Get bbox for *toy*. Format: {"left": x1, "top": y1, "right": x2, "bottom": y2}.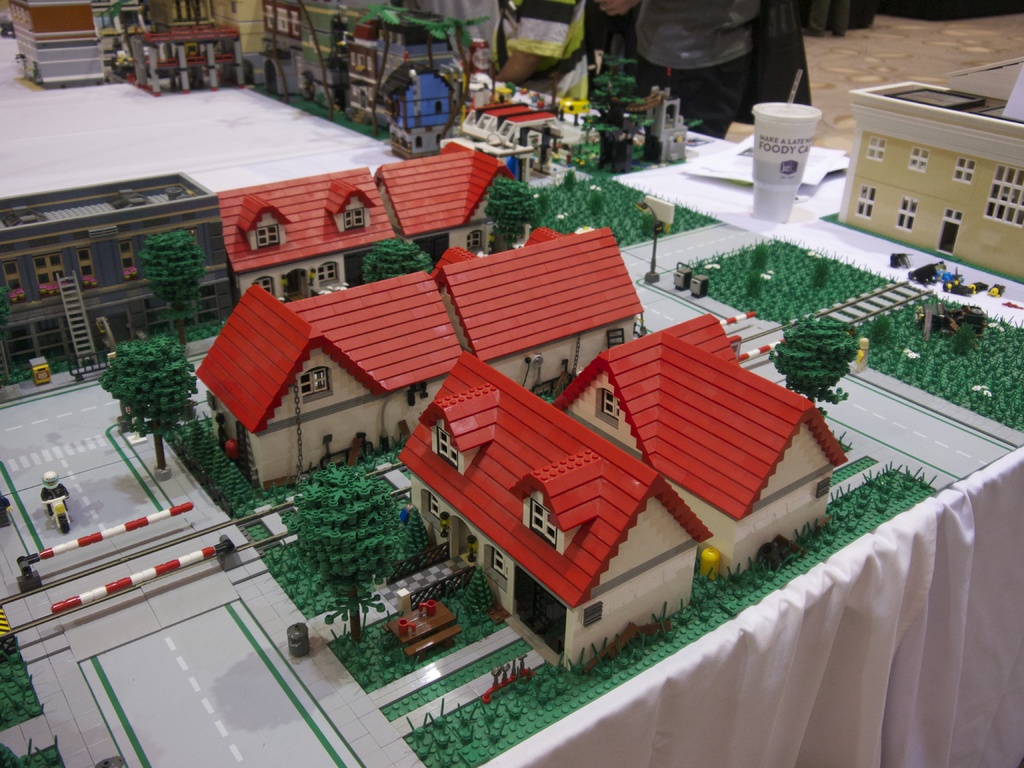
{"left": 282, "top": 460, "right": 410, "bottom": 650}.
